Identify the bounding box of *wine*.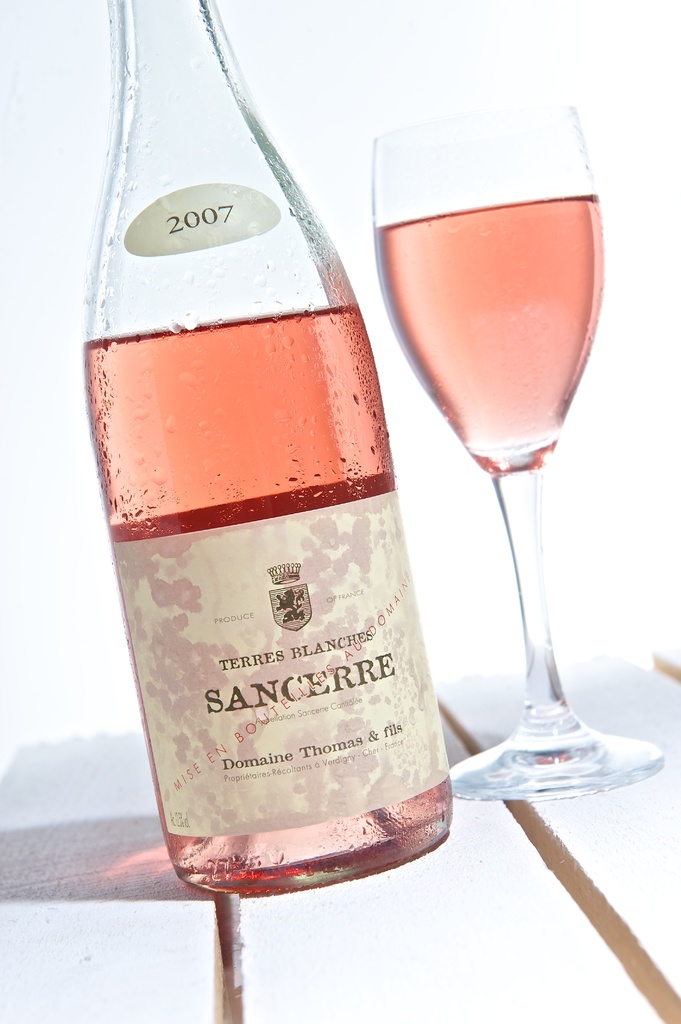
box(76, 0, 448, 905).
